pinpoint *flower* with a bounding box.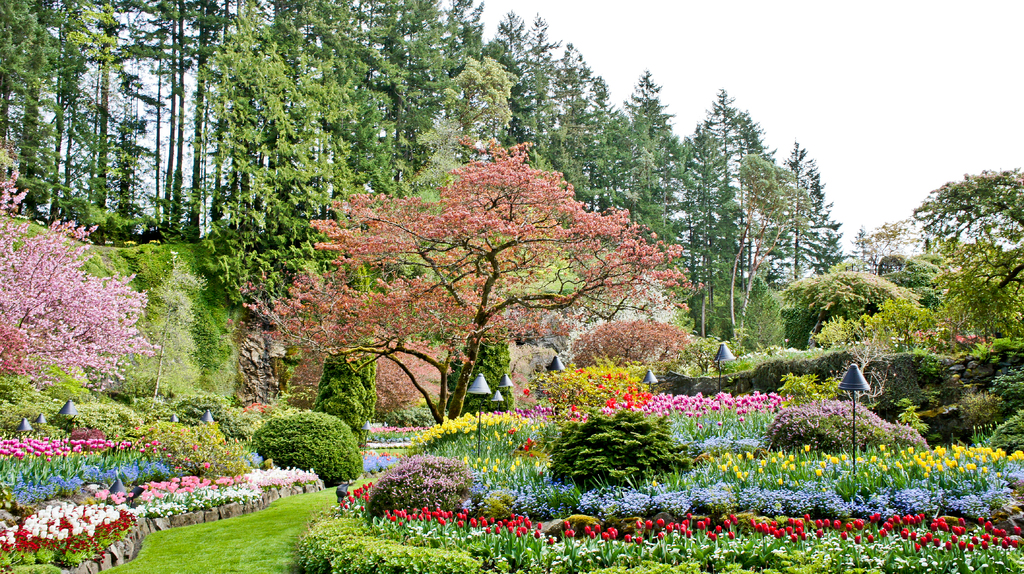
[x1=601, y1=398, x2=614, y2=414].
